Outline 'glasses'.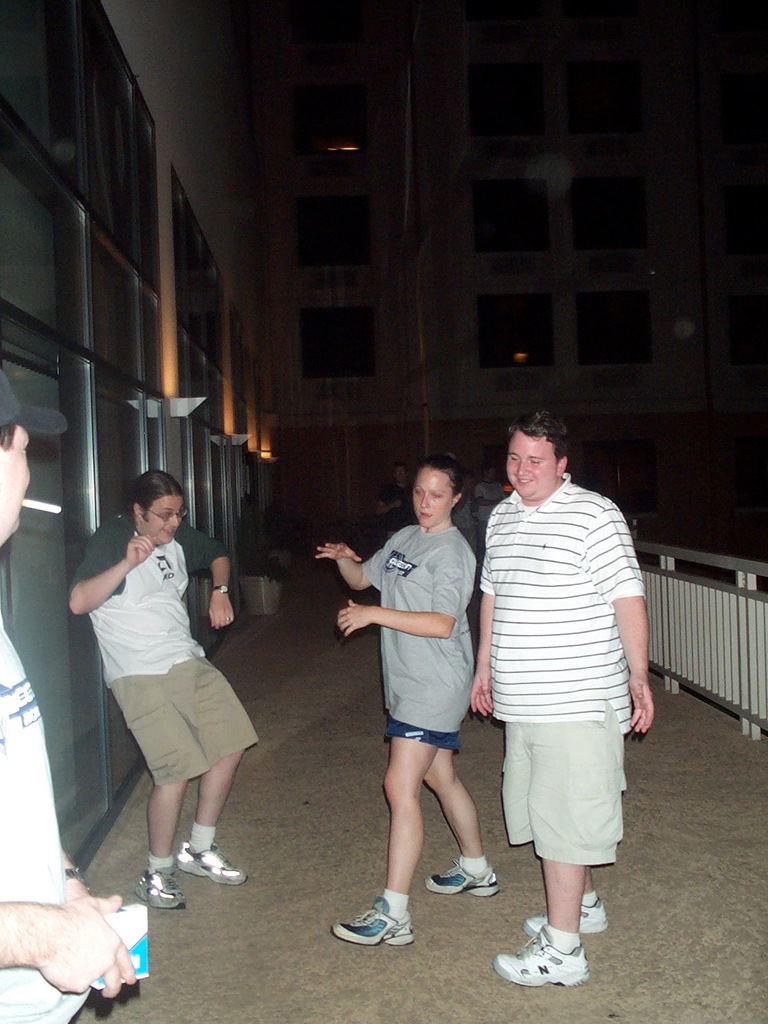
Outline: l=141, t=505, r=190, b=530.
